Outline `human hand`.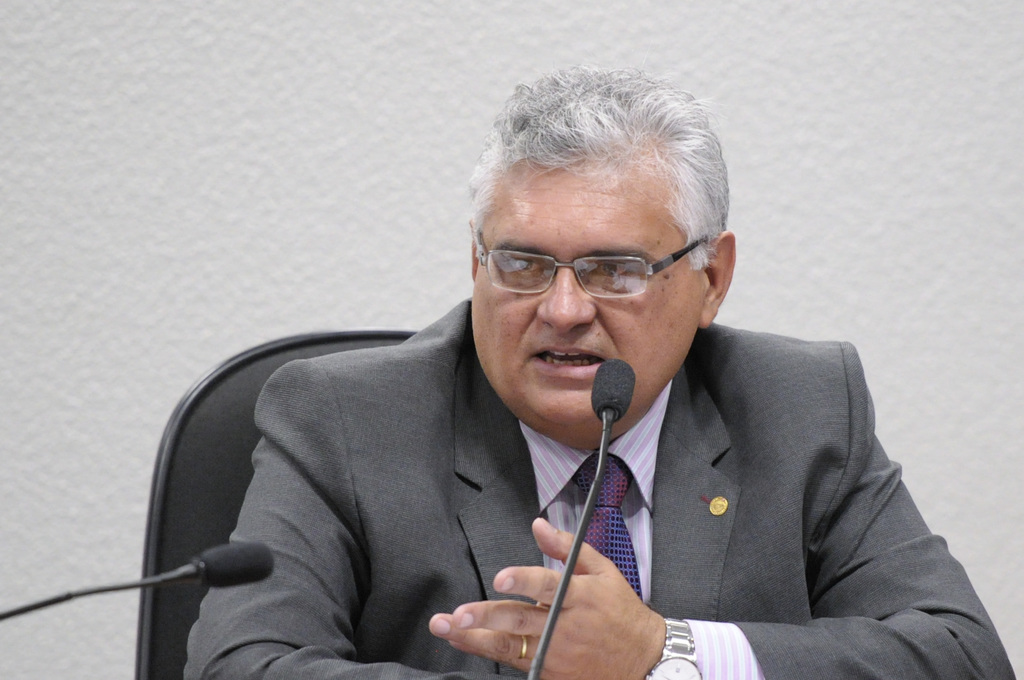
Outline: [left=426, top=515, right=670, bottom=679].
